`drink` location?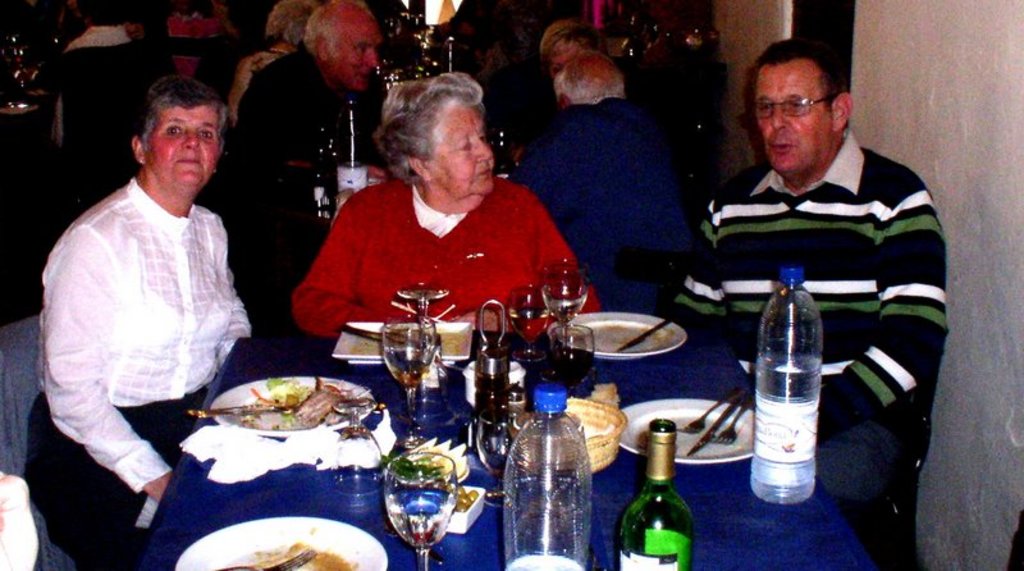
pyautogui.locateOnScreen(509, 311, 548, 346)
